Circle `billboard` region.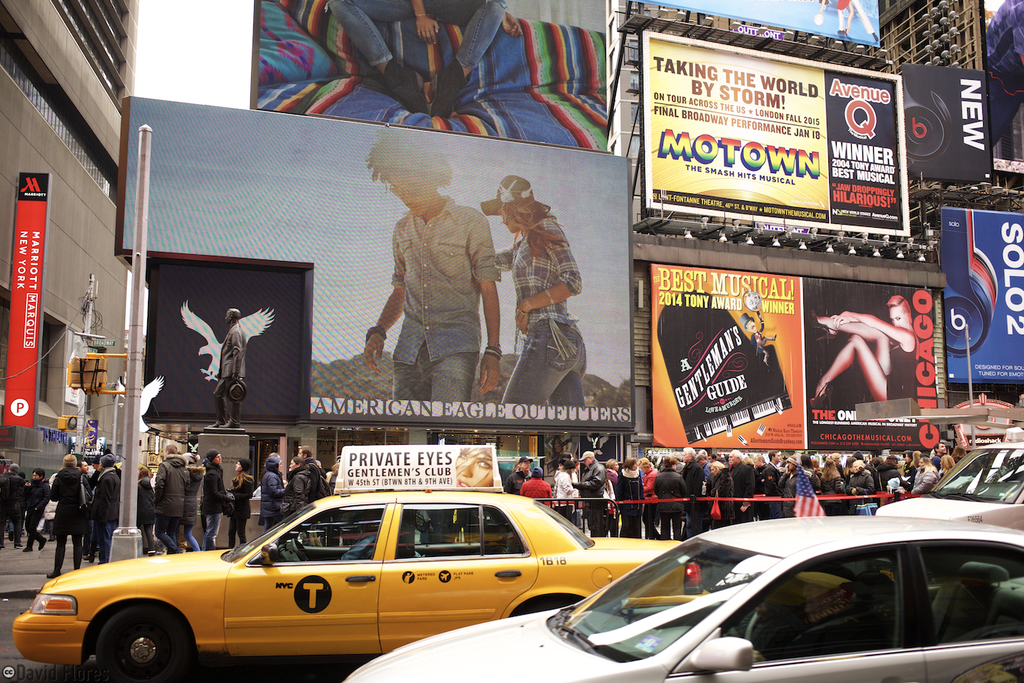
Region: [636,24,934,255].
